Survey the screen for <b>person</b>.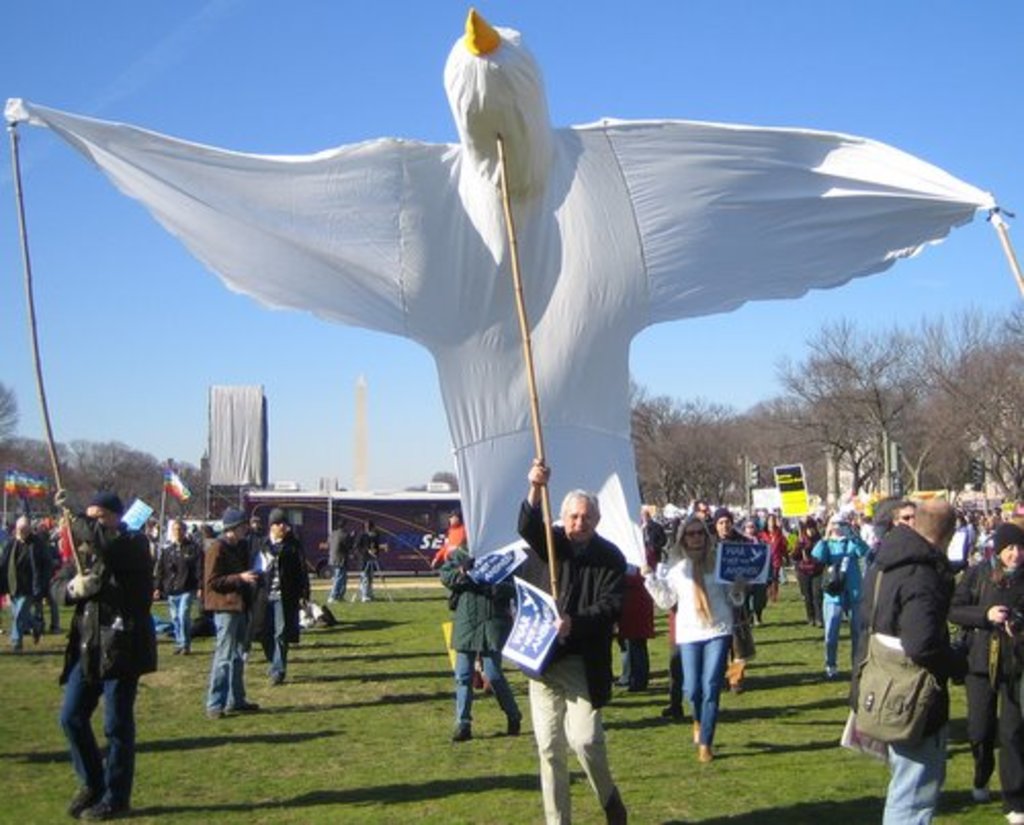
Survey found: 436/506/473/557.
